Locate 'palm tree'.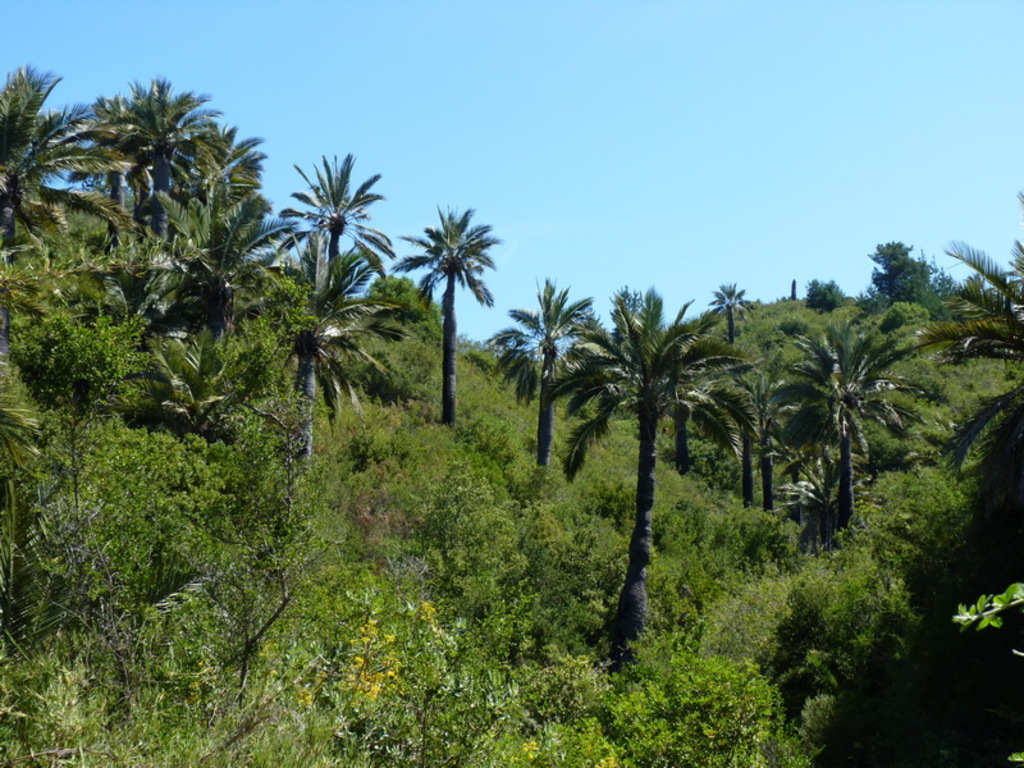
Bounding box: region(600, 303, 726, 658).
